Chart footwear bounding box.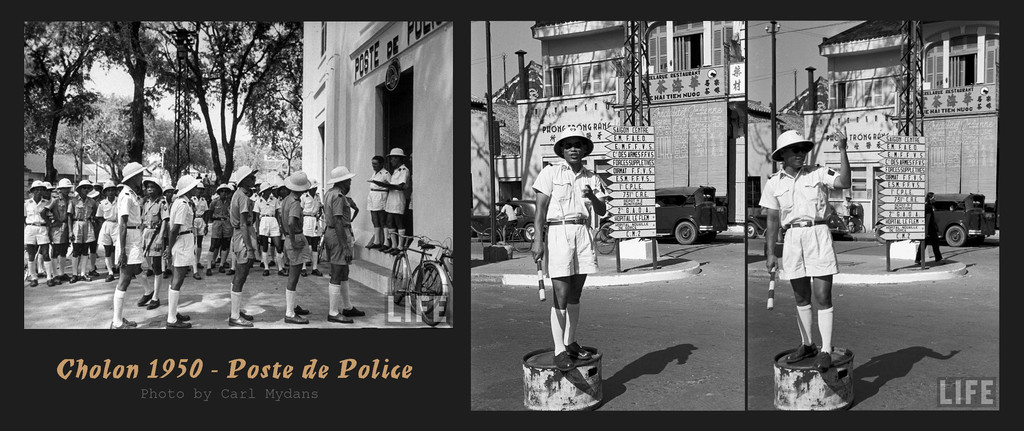
Charted: bbox(327, 310, 352, 324).
